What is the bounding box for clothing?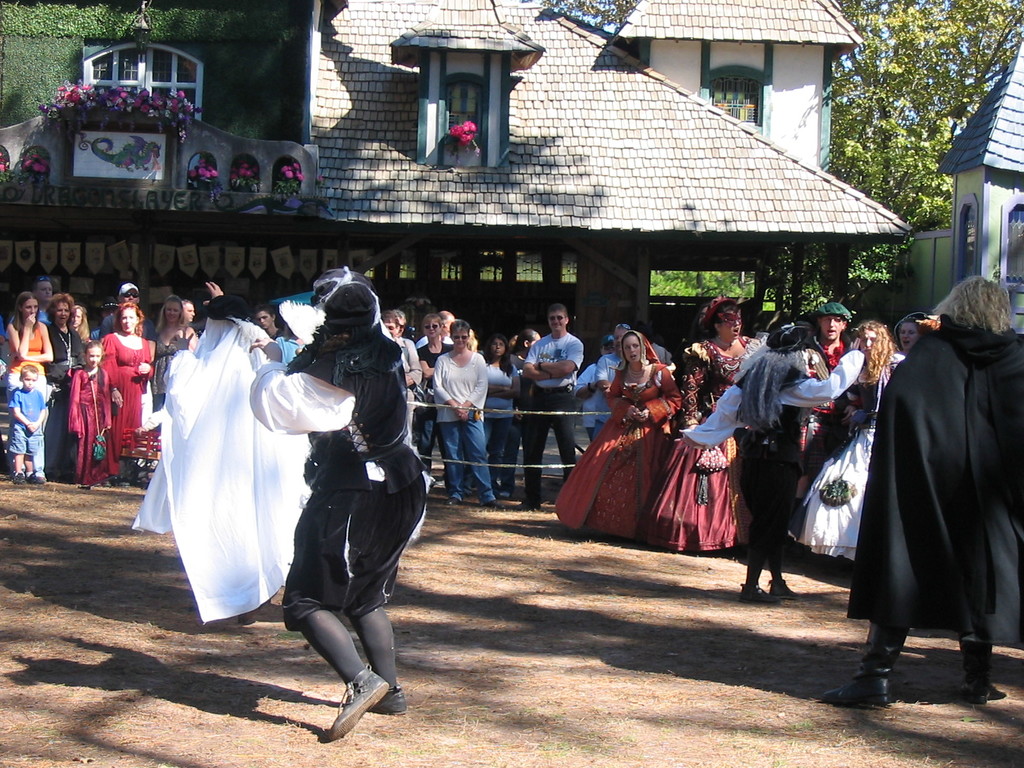
688 342 872 561.
